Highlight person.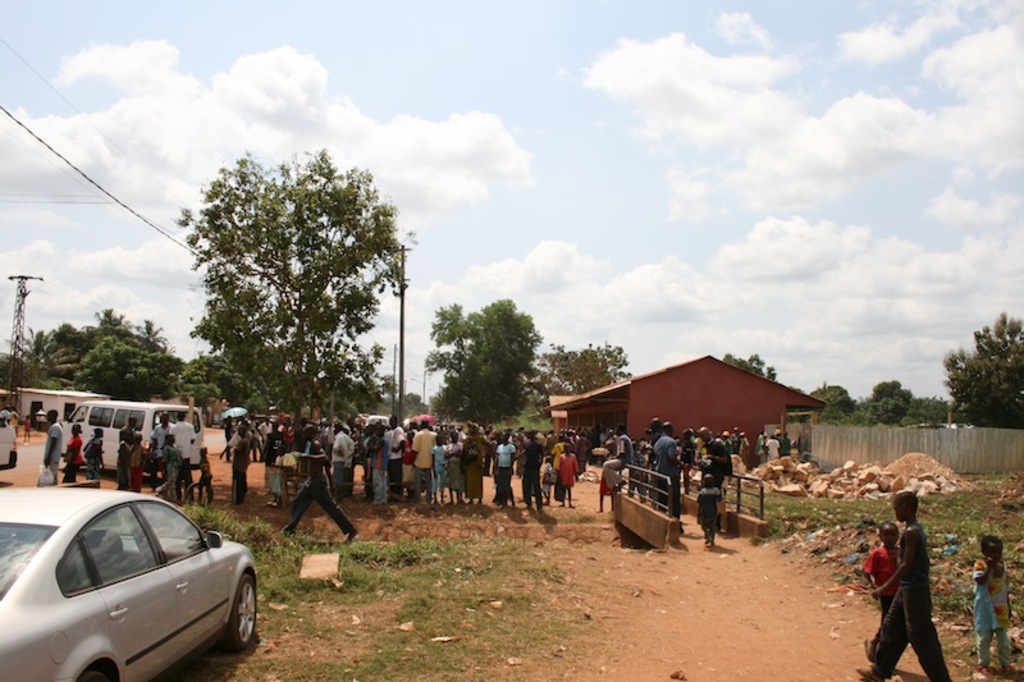
Highlighted region: <bbox>849, 491, 943, 681</bbox>.
